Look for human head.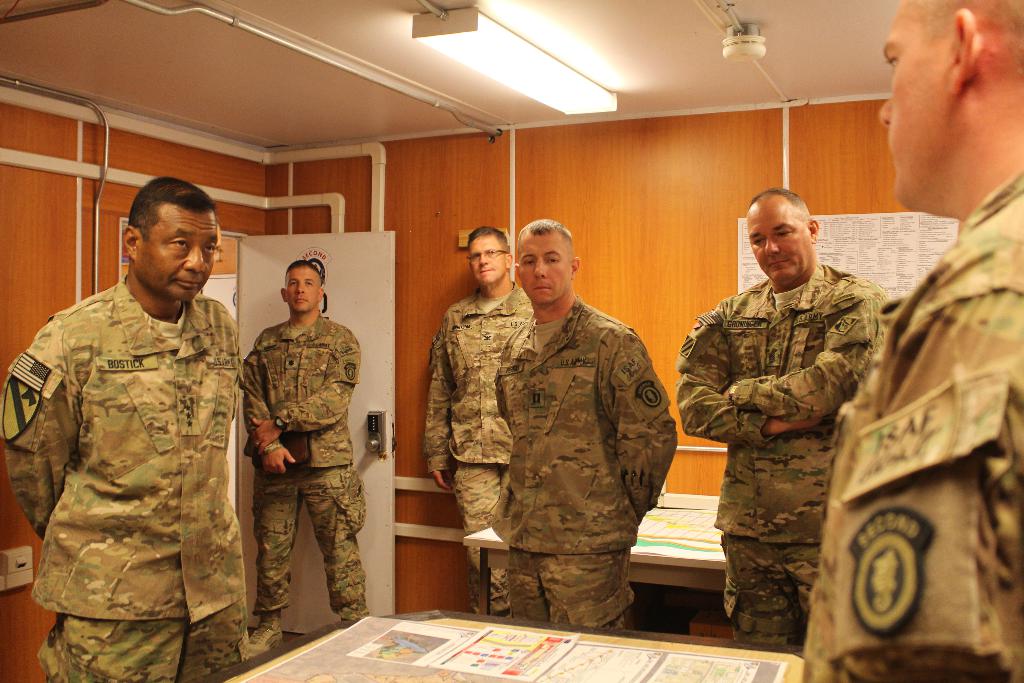
Found: [462,227,516,288].
